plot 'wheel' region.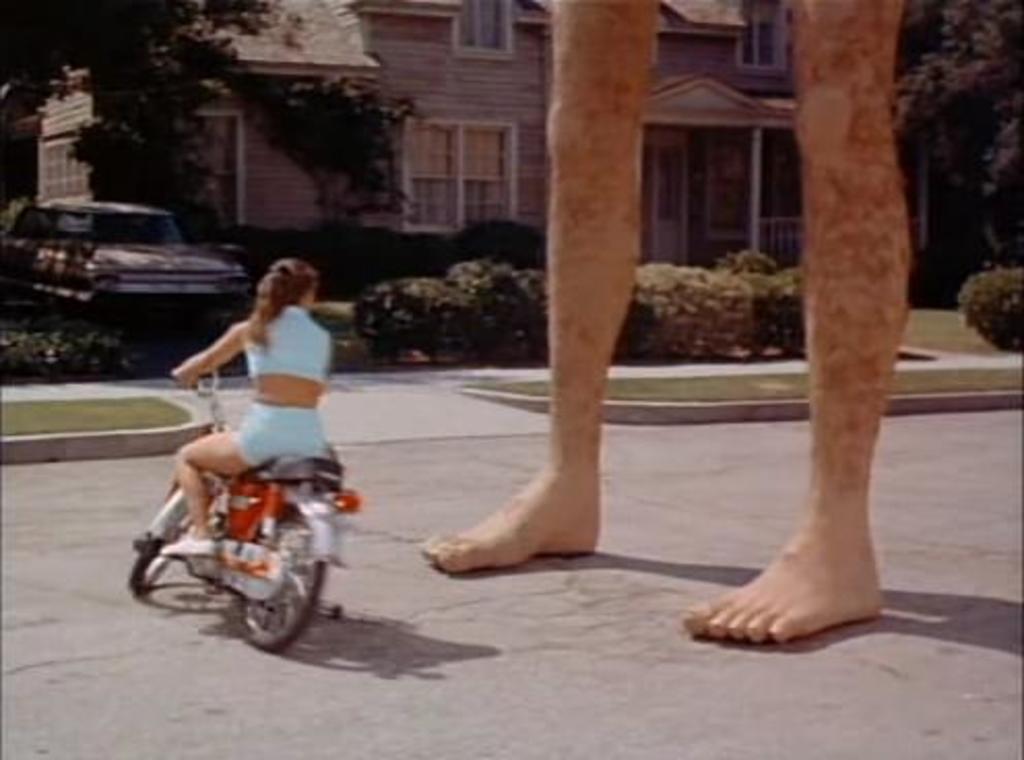
Plotted at {"left": 122, "top": 508, "right": 186, "bottom": 599}.
